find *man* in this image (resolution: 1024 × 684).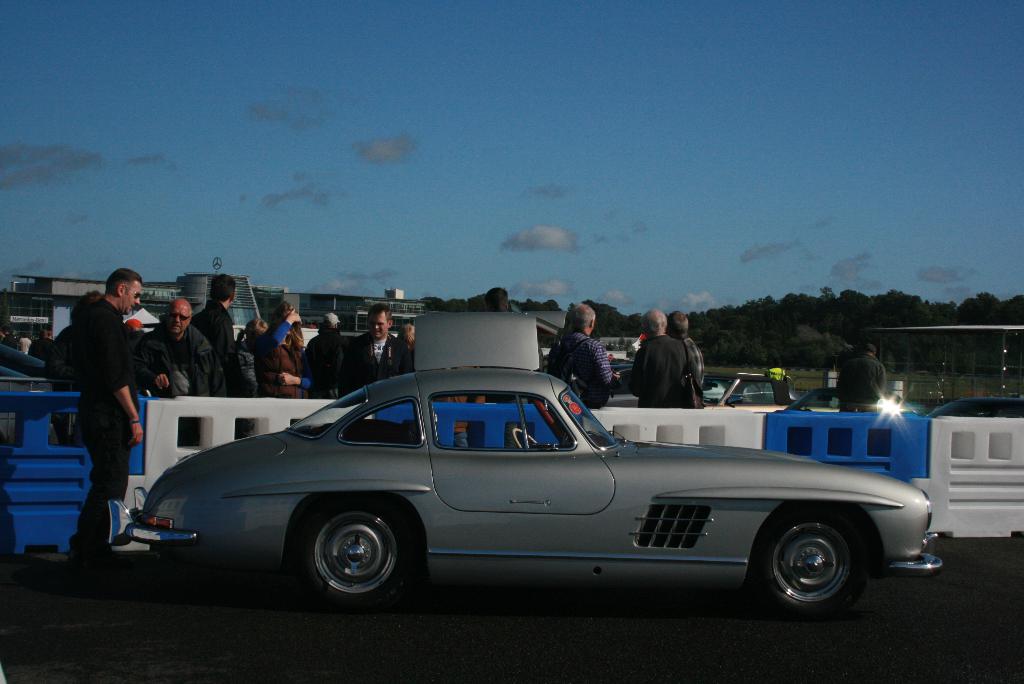
rect(840, 345, 896, 411).
